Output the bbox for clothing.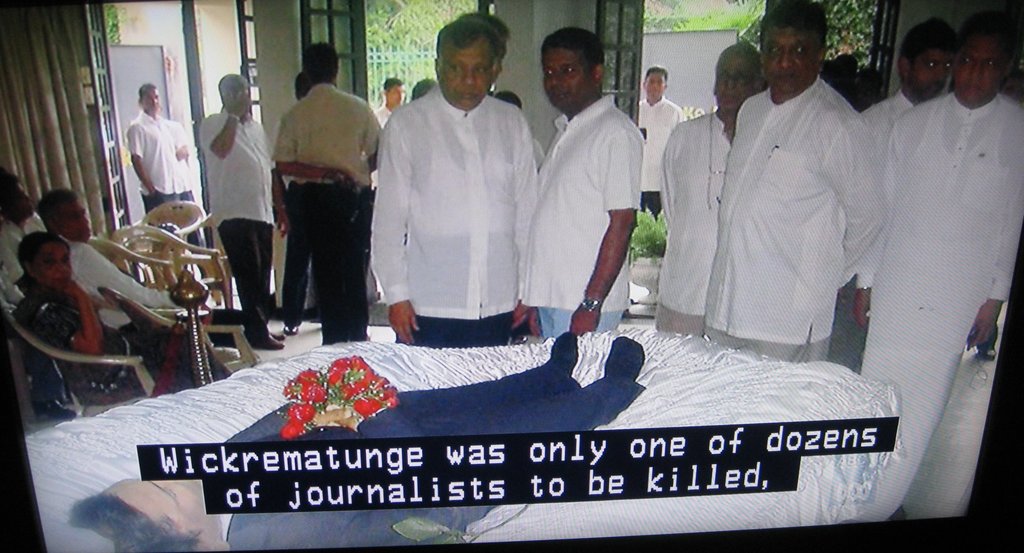
<box>217,360,649,552</box>.
